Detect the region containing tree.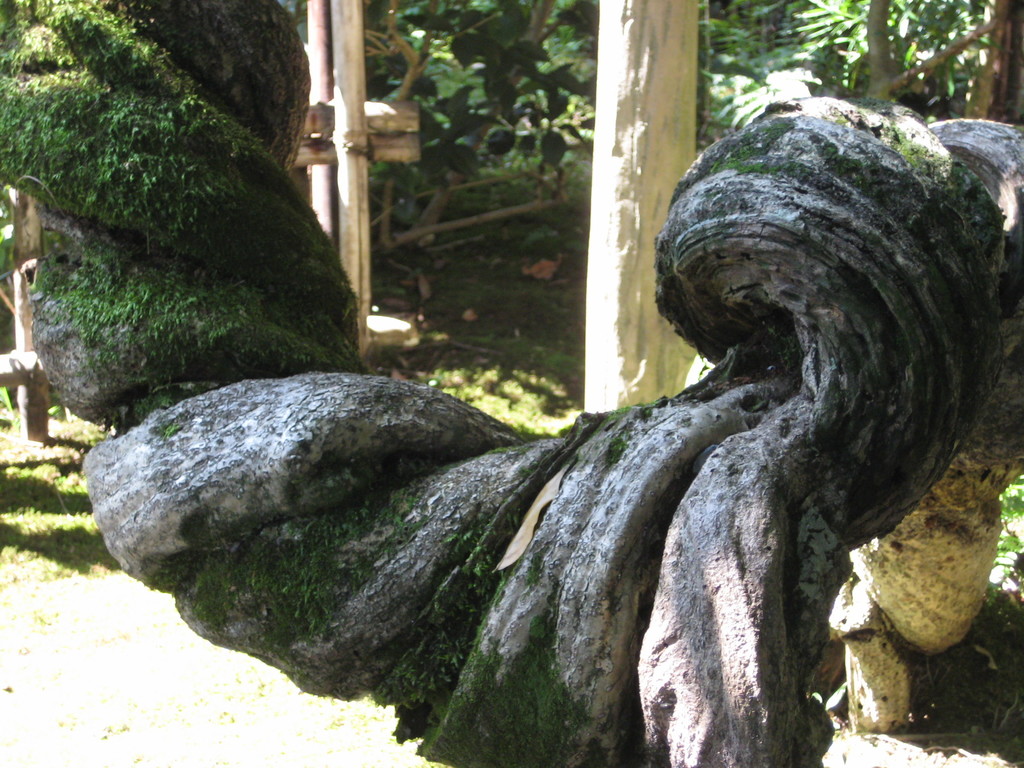
[0, 70, 973, 666].
